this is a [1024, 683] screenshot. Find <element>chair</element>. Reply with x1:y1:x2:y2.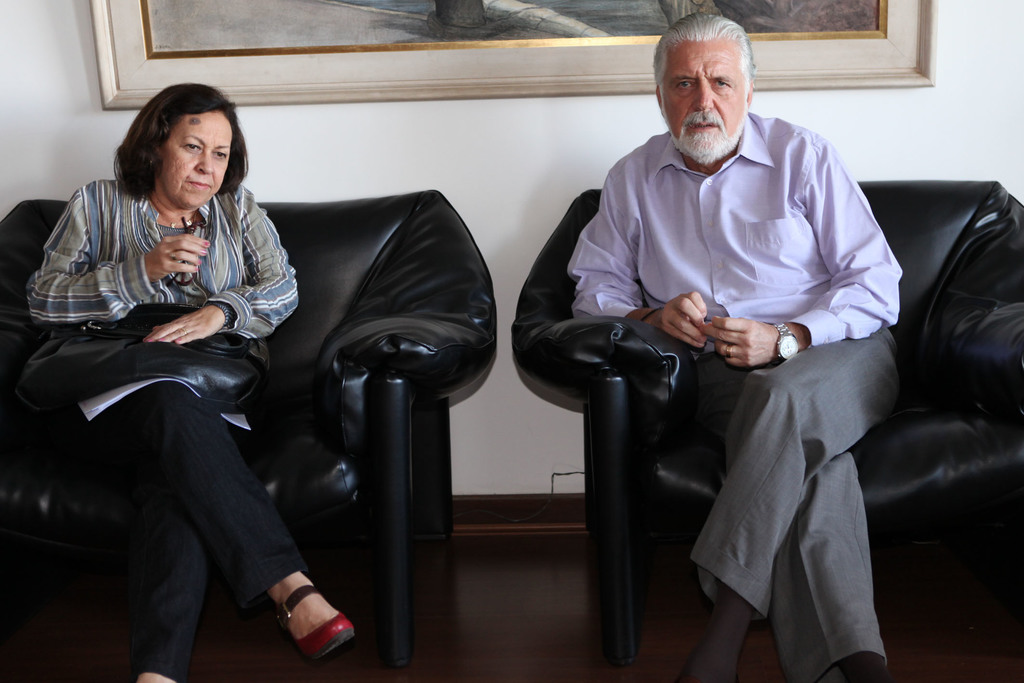
510:178:1023:675.
